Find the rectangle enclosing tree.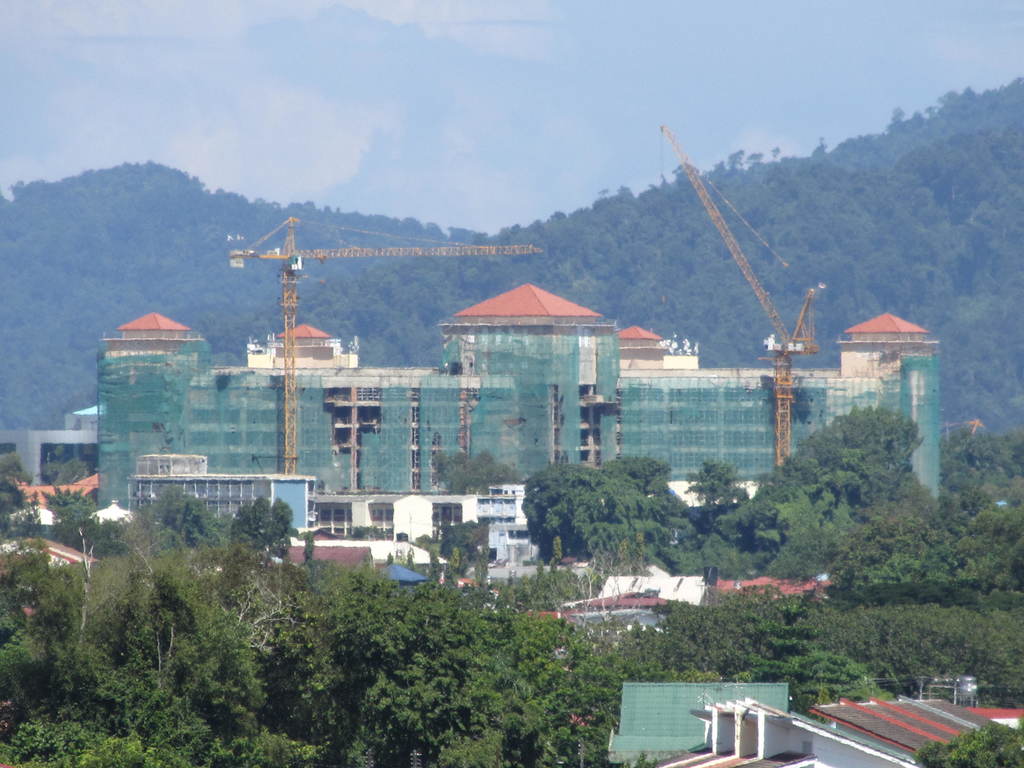
(left=0, top=444, right=38, bottom=542).
